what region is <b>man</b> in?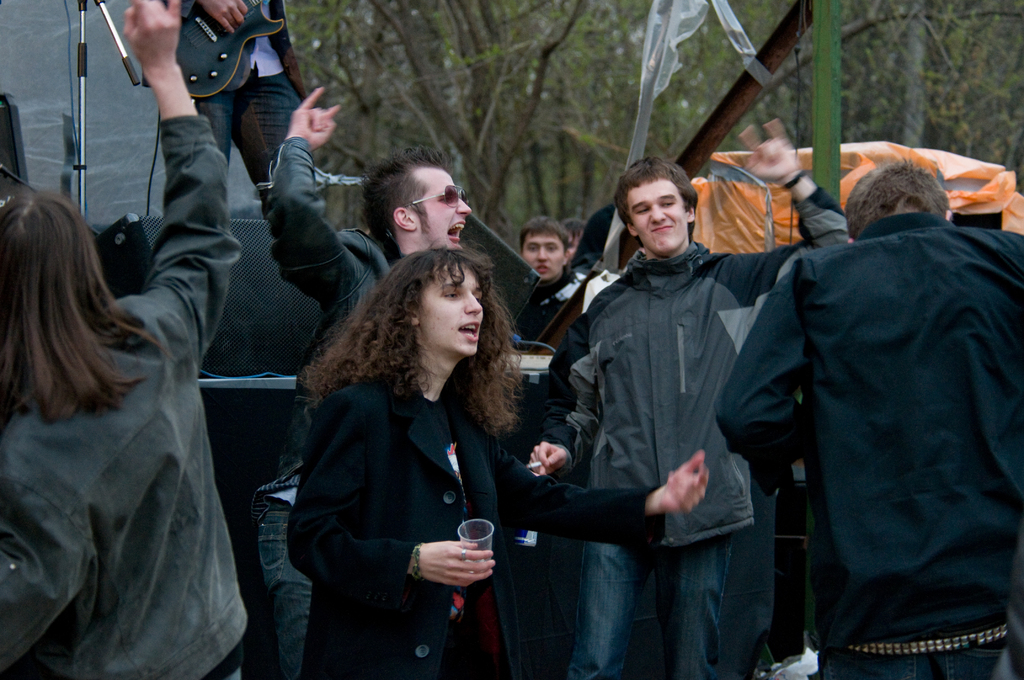
pyautogui.locateOnScreen(561, 219, 587, 266).
